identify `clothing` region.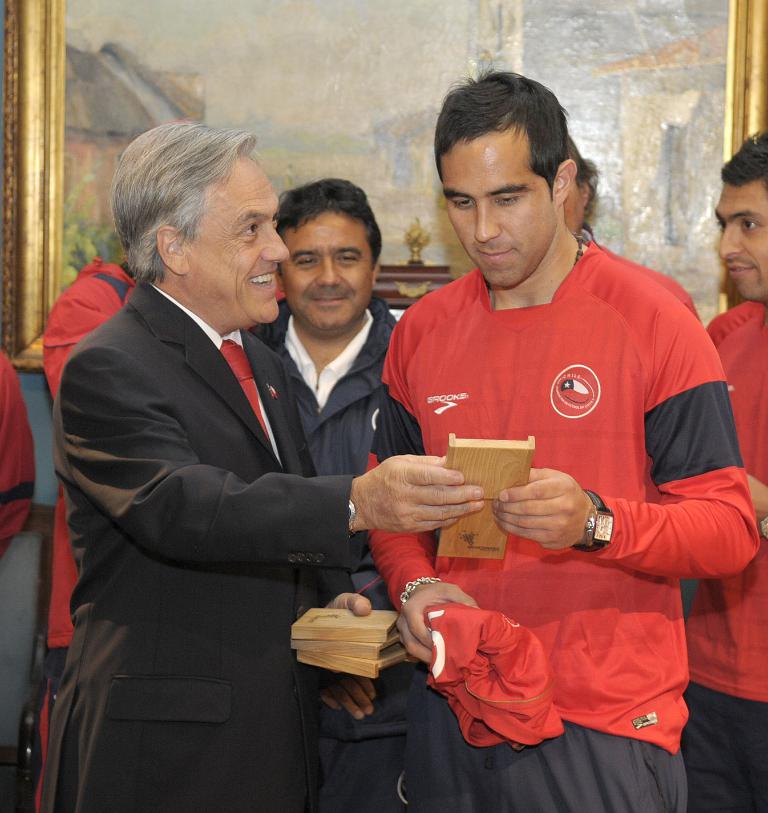
Region: 54,295,316,812.
